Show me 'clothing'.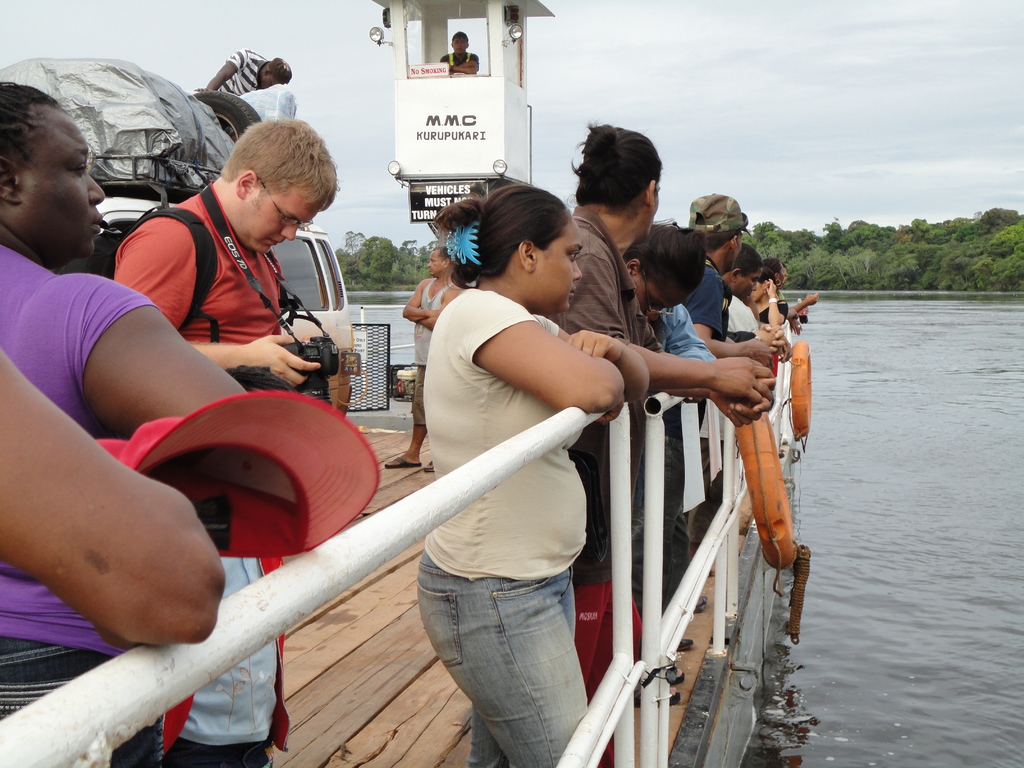
'clothing' is here: pyautogui.locateOnScreen(152, 487, 299, 767).
